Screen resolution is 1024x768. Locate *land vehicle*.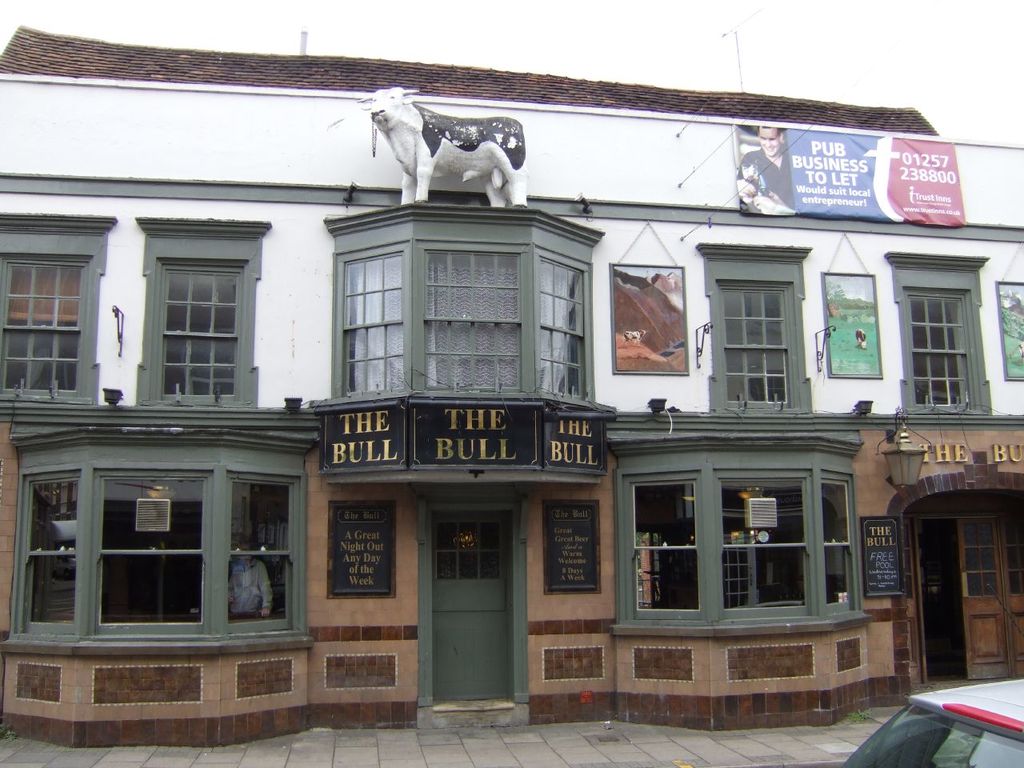
x1=898, y1=677, x2=1021, y2=753.
